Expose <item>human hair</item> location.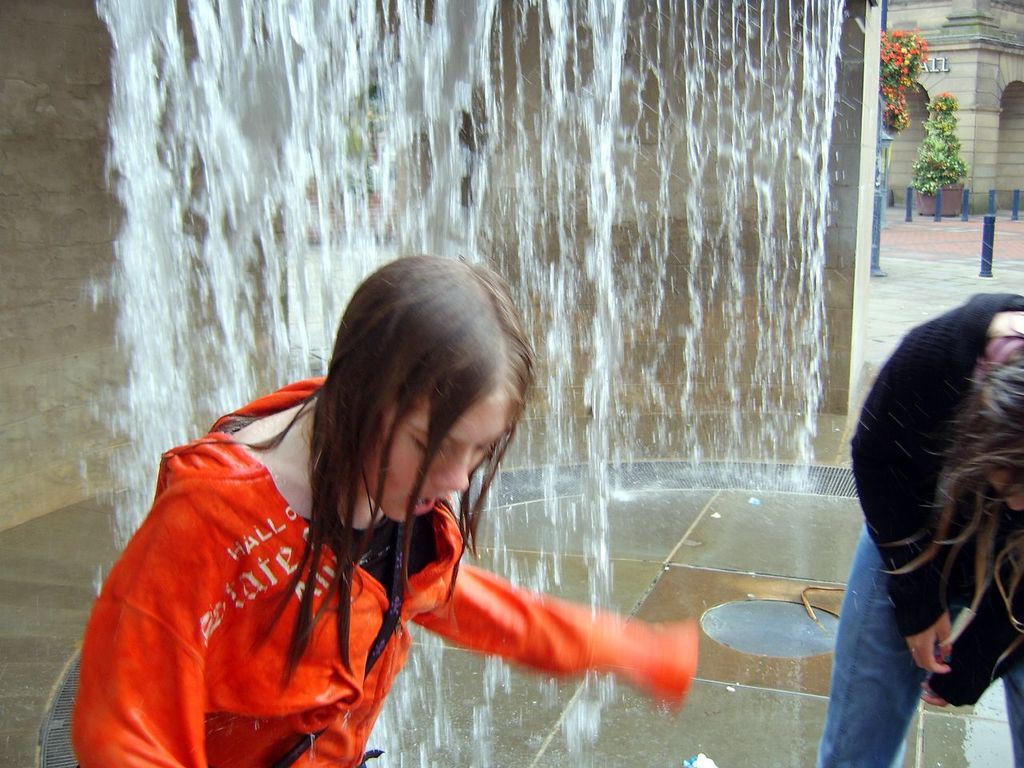
Exposed at bbox=[164, 254, 542, 698].
